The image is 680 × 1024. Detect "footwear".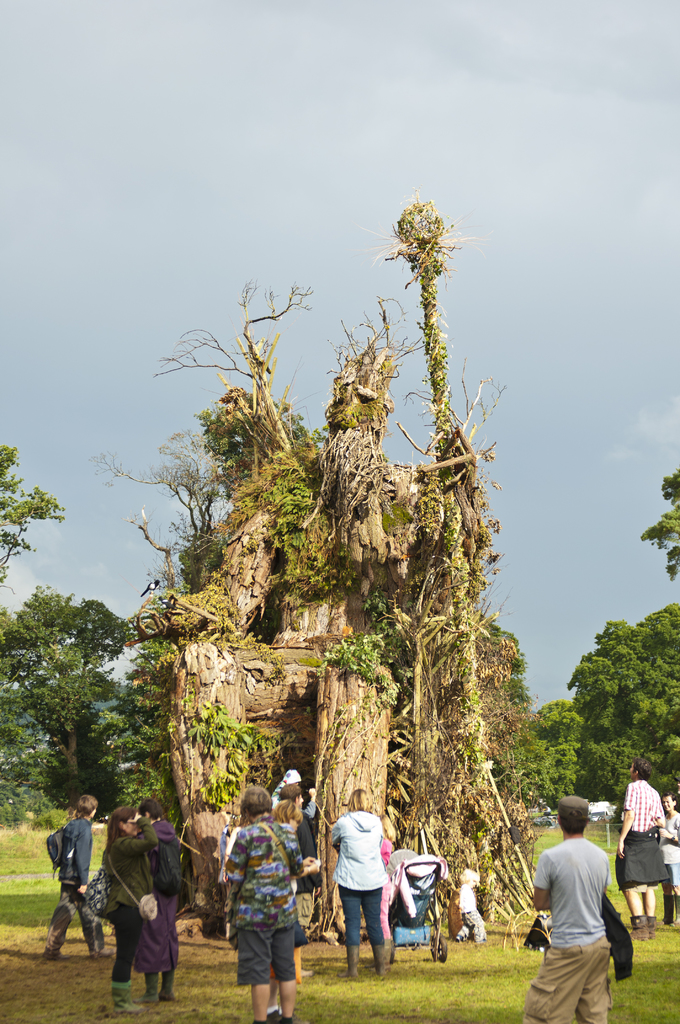
Detection: x1=270, y1=1005, x2=294, y2=1023.
